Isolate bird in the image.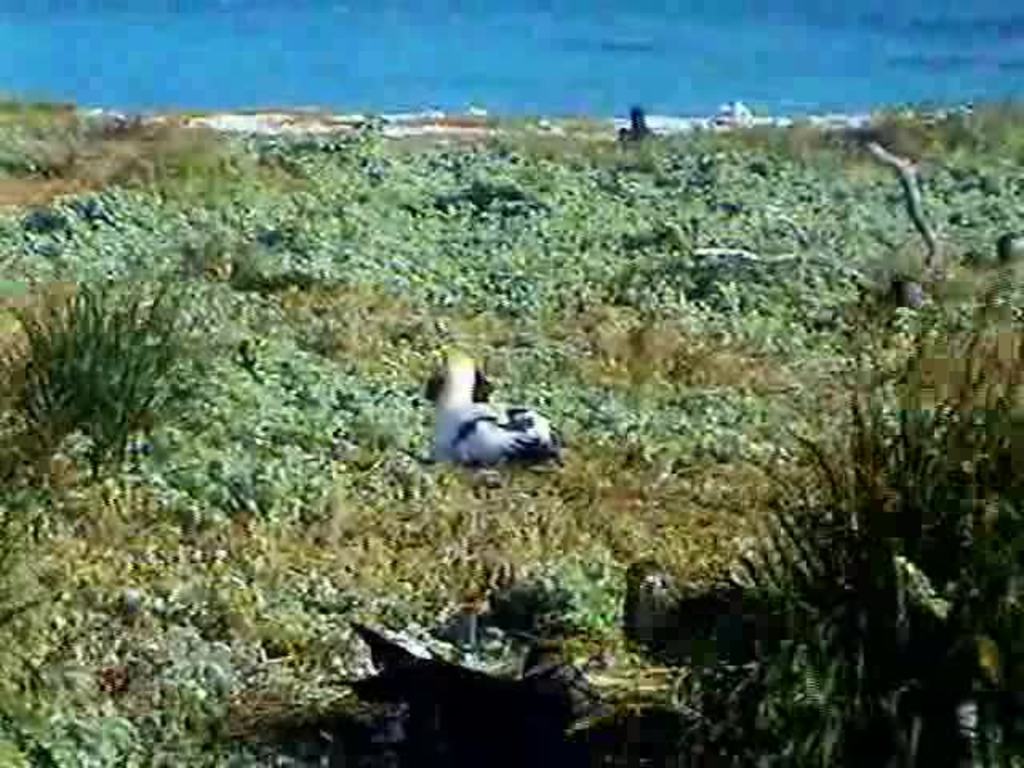
Isolated region: (411,350,568,477).
